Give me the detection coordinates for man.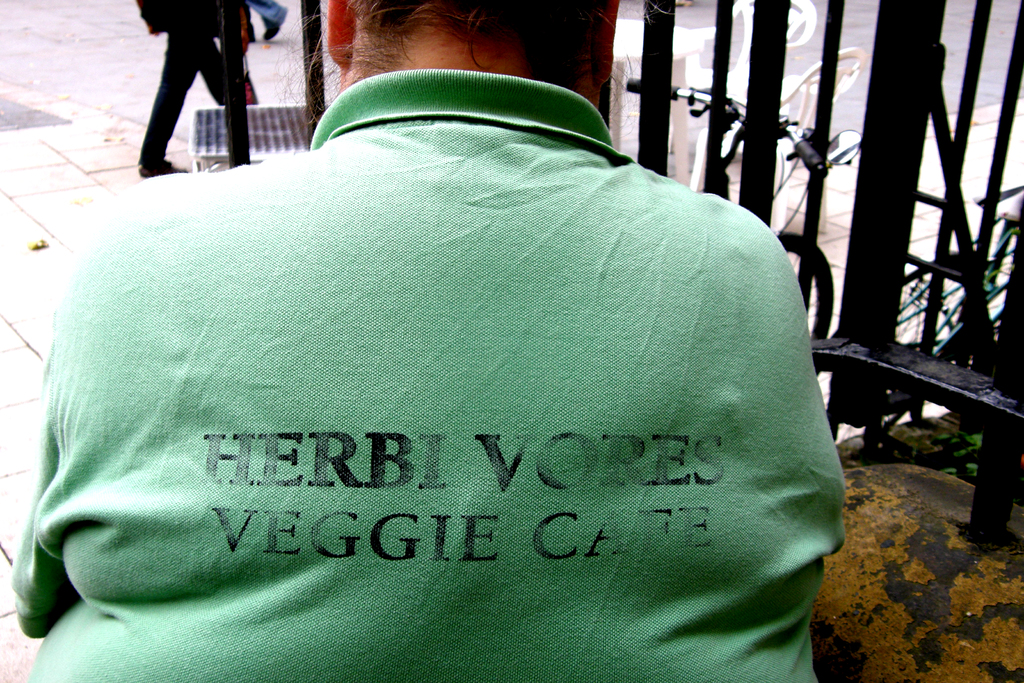
pyautogui.locateOnScreen(111, 4, 236, 176).
